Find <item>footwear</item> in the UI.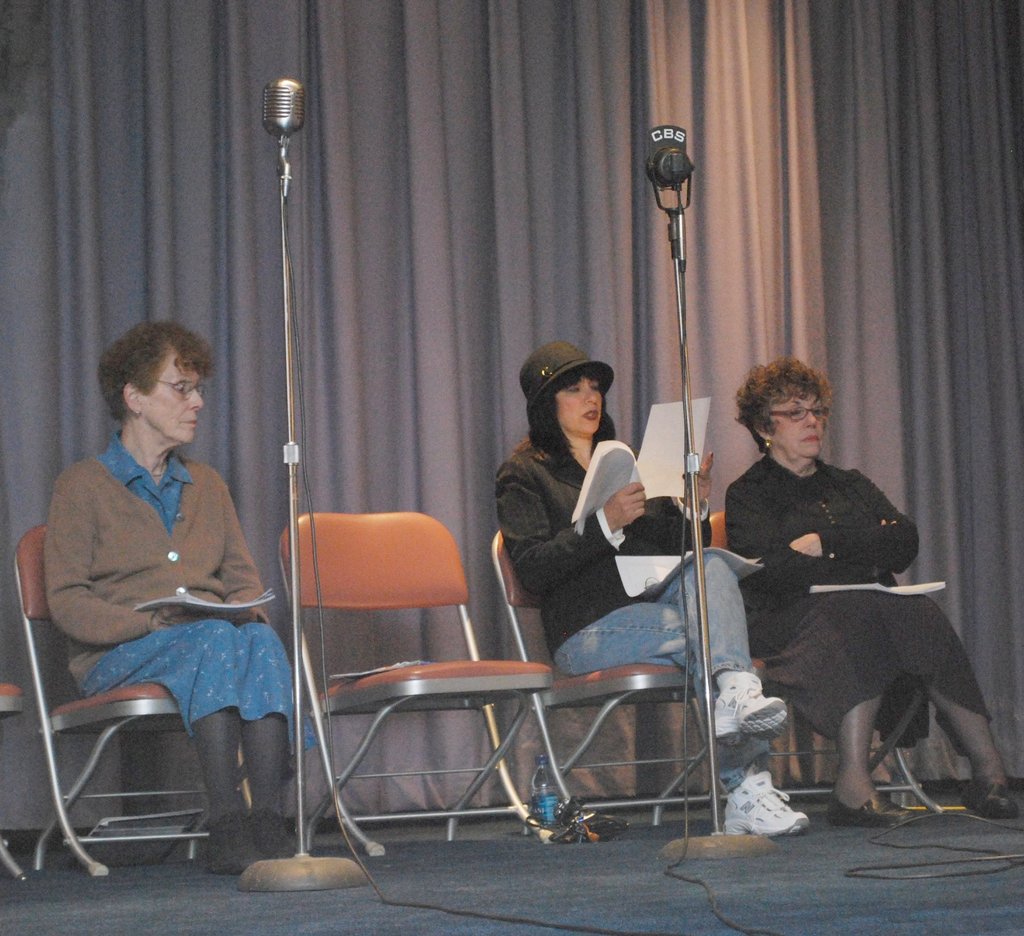
UI element at [left=821, top=787, right=915, bottom=834].
